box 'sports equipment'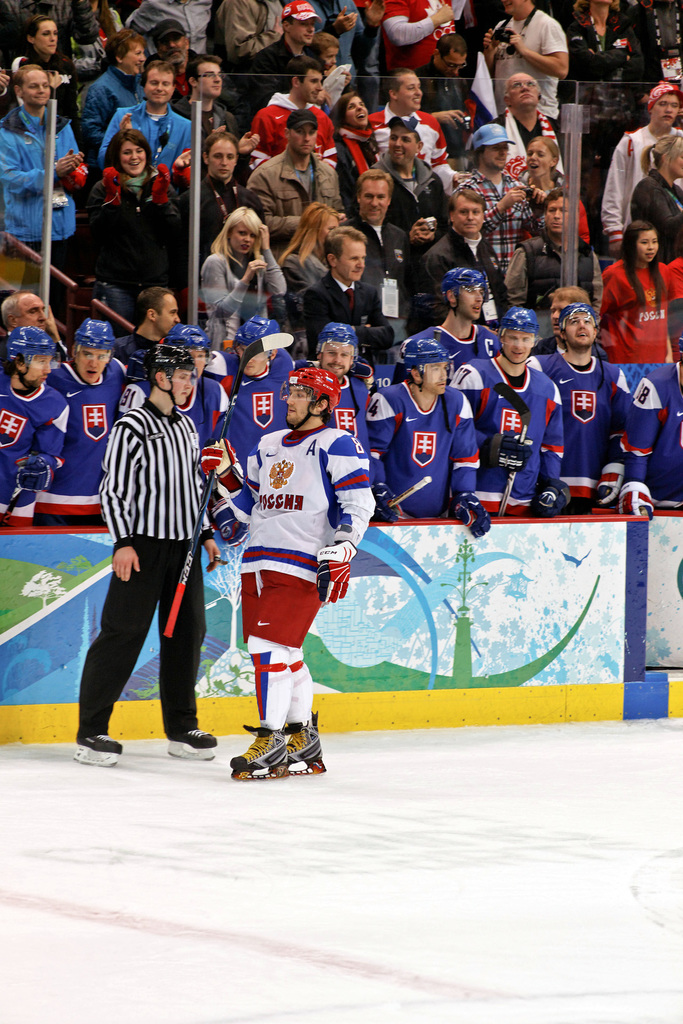
rect(227, 720, 289, 785)
